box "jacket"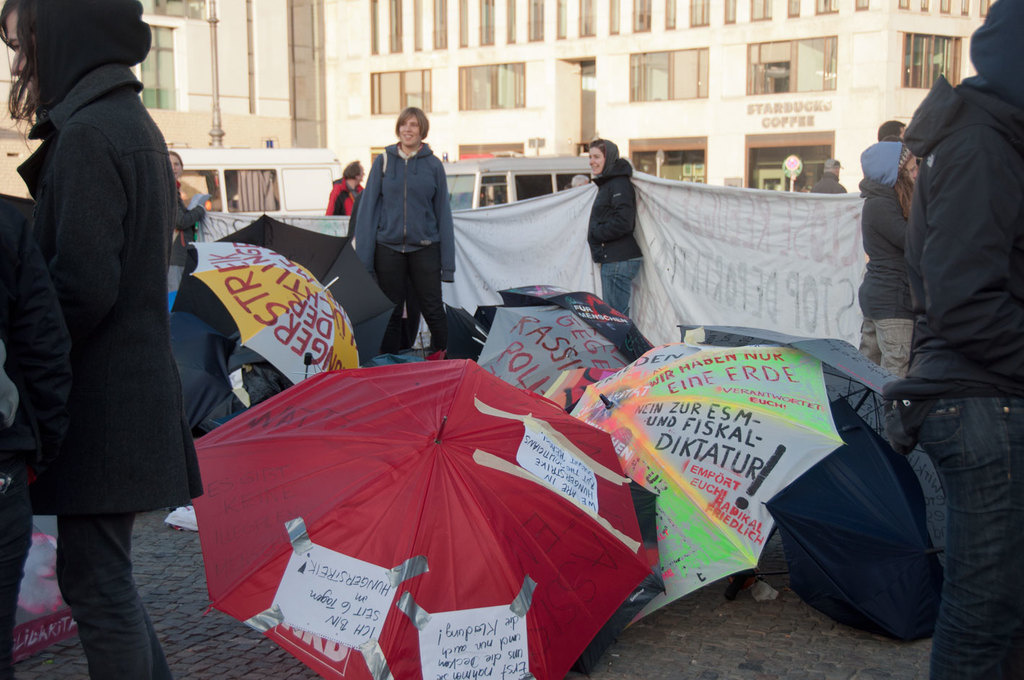
bbox=[906, 81, 1023, 393]
